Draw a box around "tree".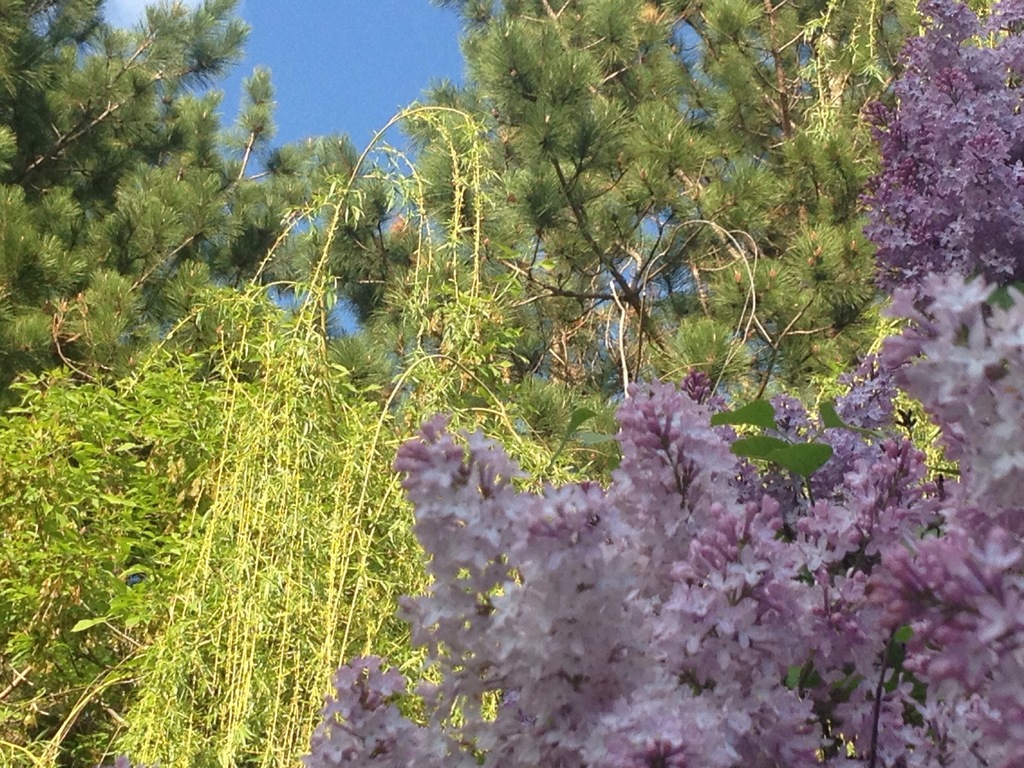
l=0, t=0, r=326, b=394.
